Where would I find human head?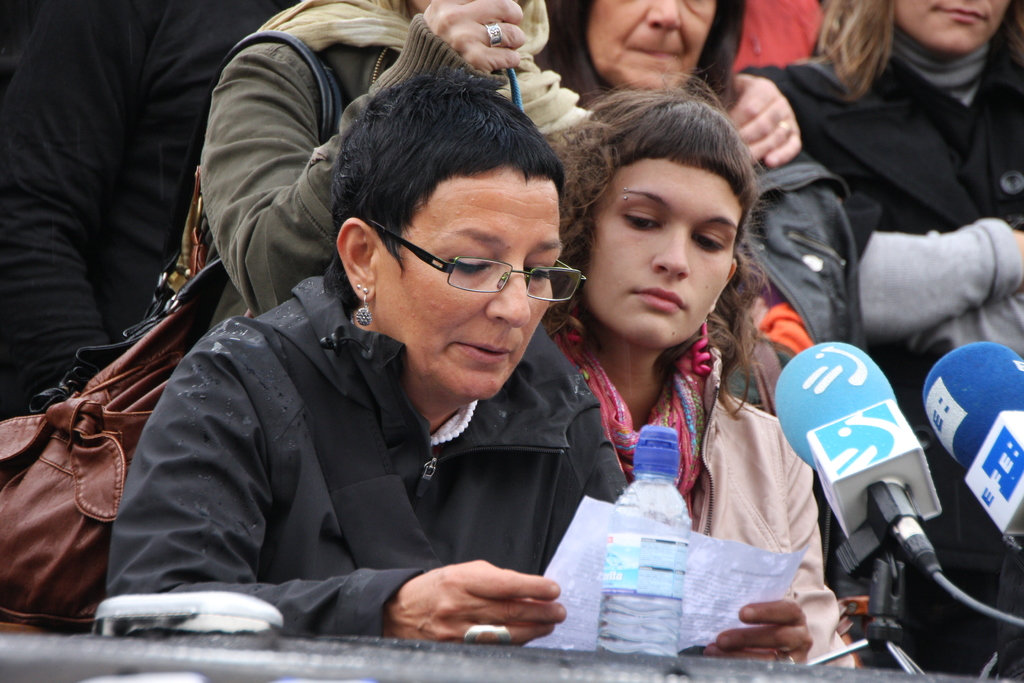
At bbox=(583, 0, 717, 92).
